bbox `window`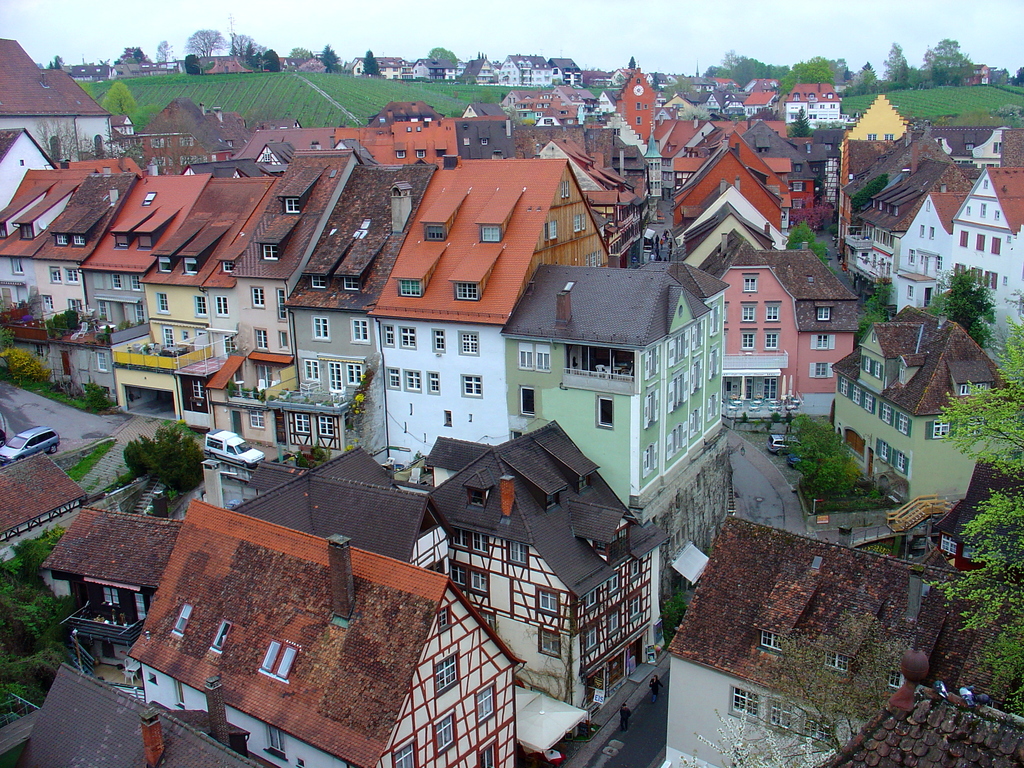
431, 331, 445, 349
